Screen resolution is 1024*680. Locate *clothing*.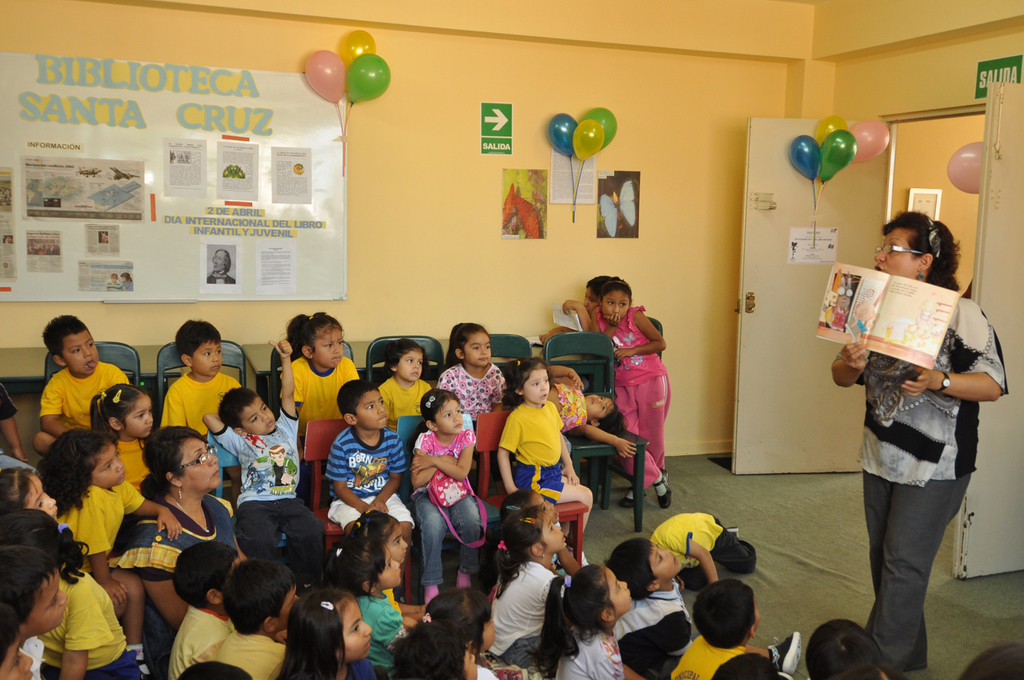
[0, 374, 17, 428].
